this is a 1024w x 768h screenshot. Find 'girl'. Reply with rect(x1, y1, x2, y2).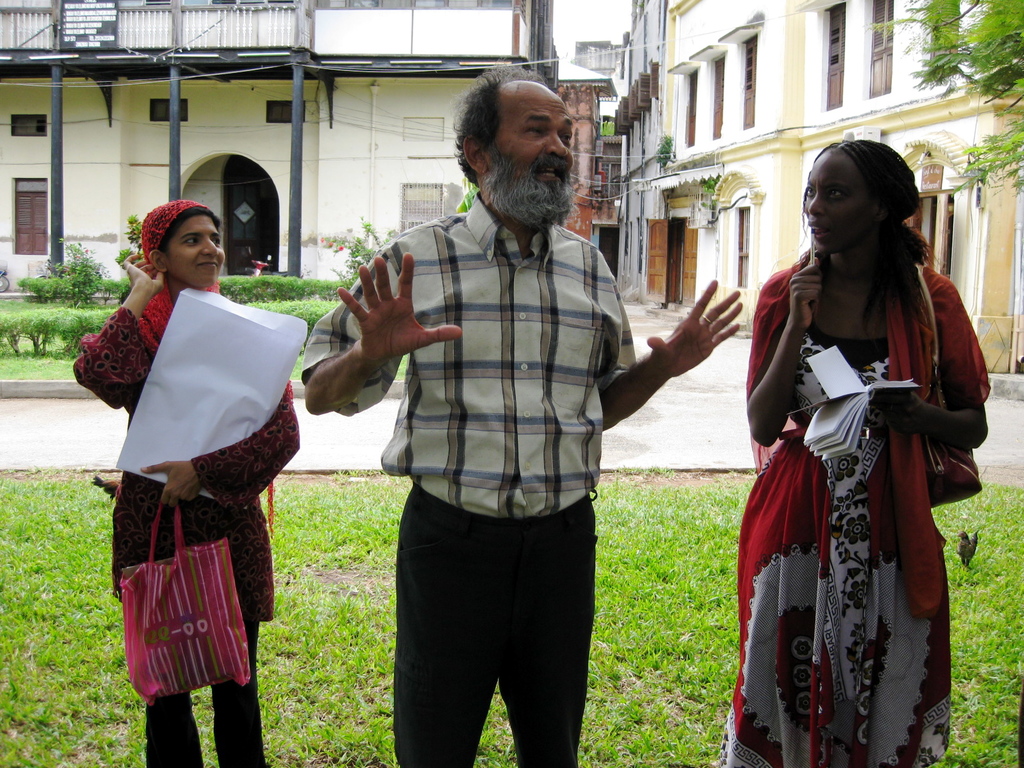
rect(739, 142, 988, 767).
